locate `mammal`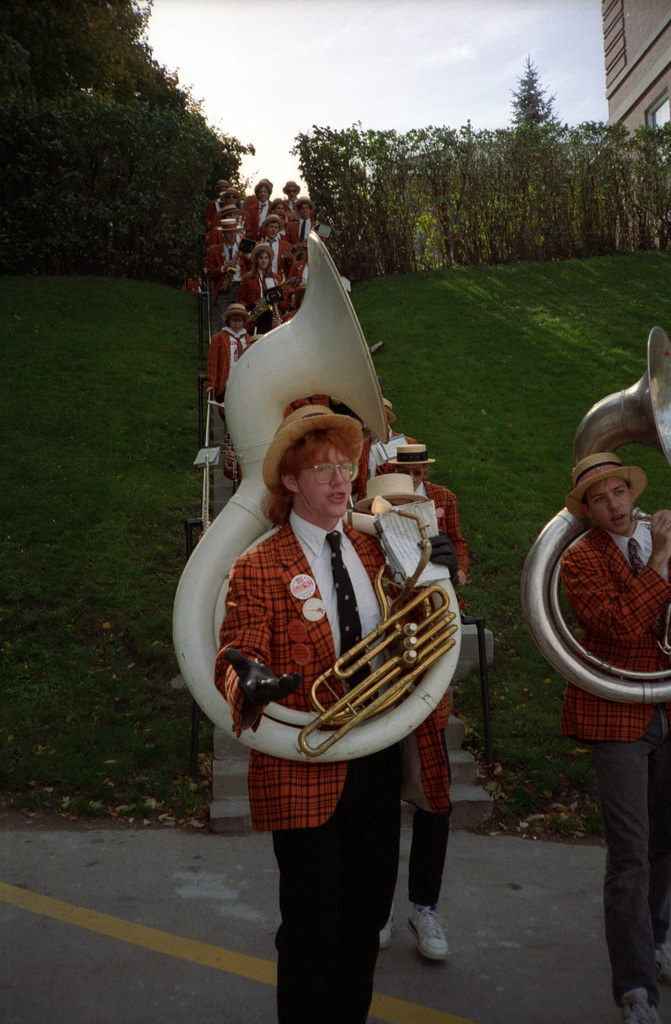
(555,447,670,1023)
